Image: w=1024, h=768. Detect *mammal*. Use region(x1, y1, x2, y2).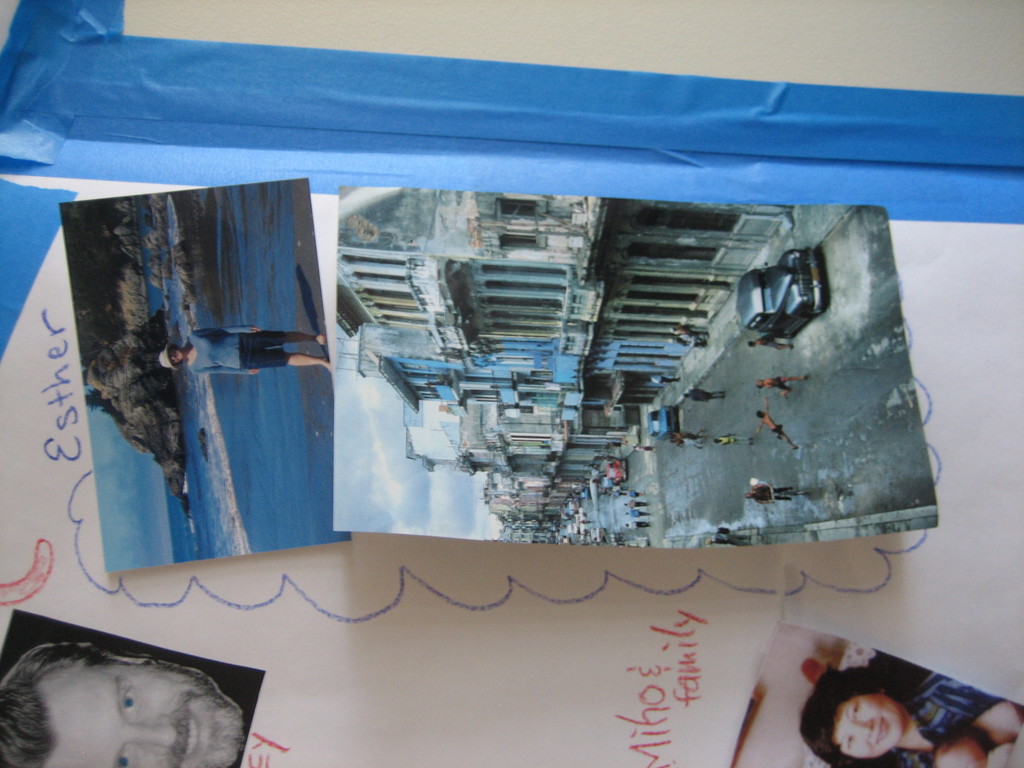
region(157, 317, 332, 376).
